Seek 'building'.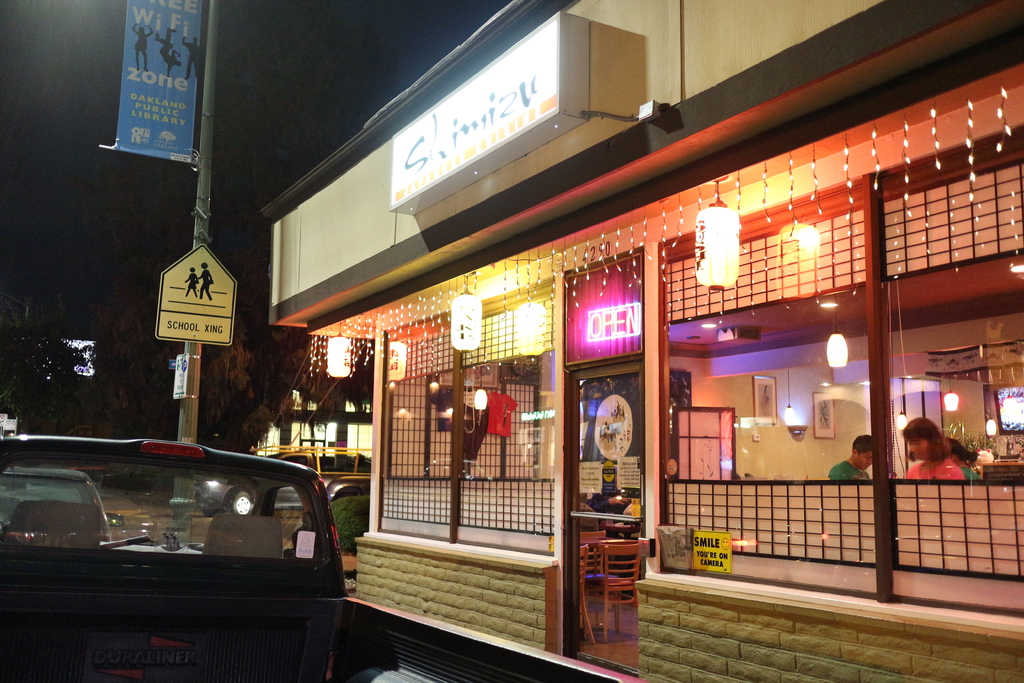
rect(255, 0, 1023, 682).
